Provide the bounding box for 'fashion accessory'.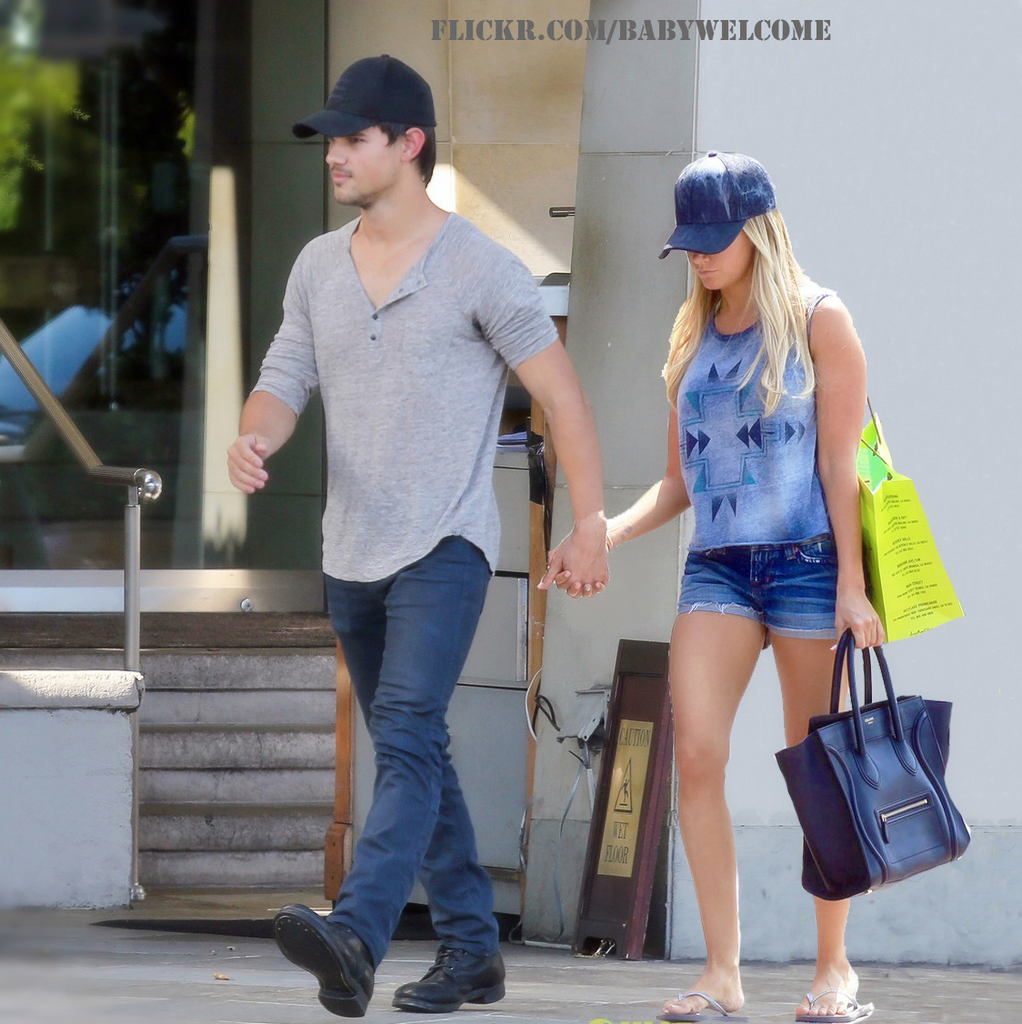
[855, 391, 965, 644].
